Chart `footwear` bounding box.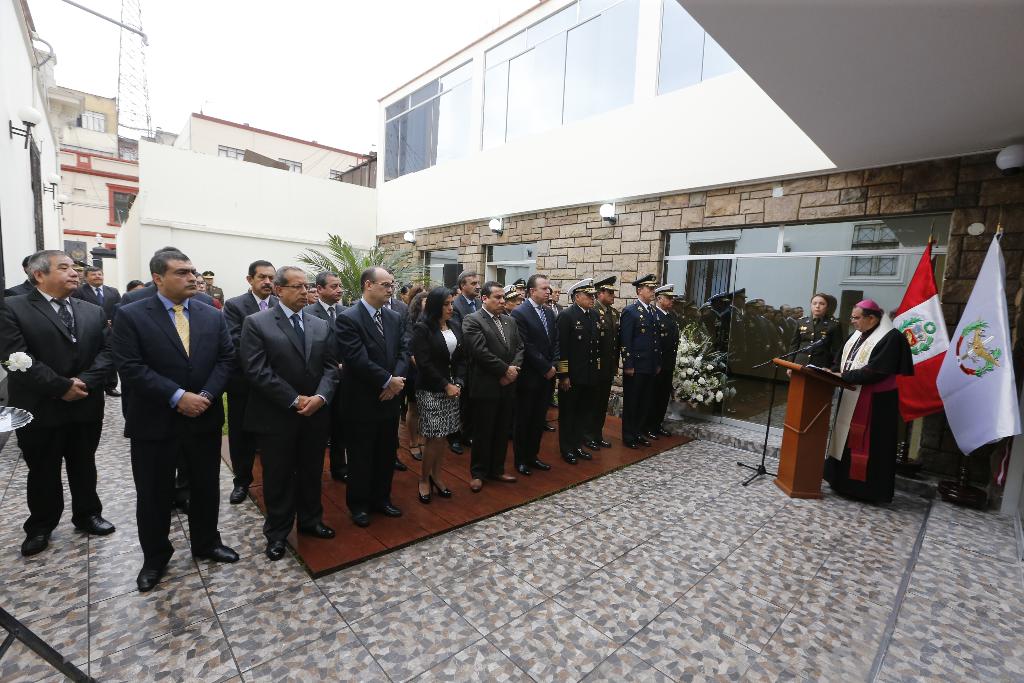
Charted: (x1=427, y1=475, x2=452, y2=495).
